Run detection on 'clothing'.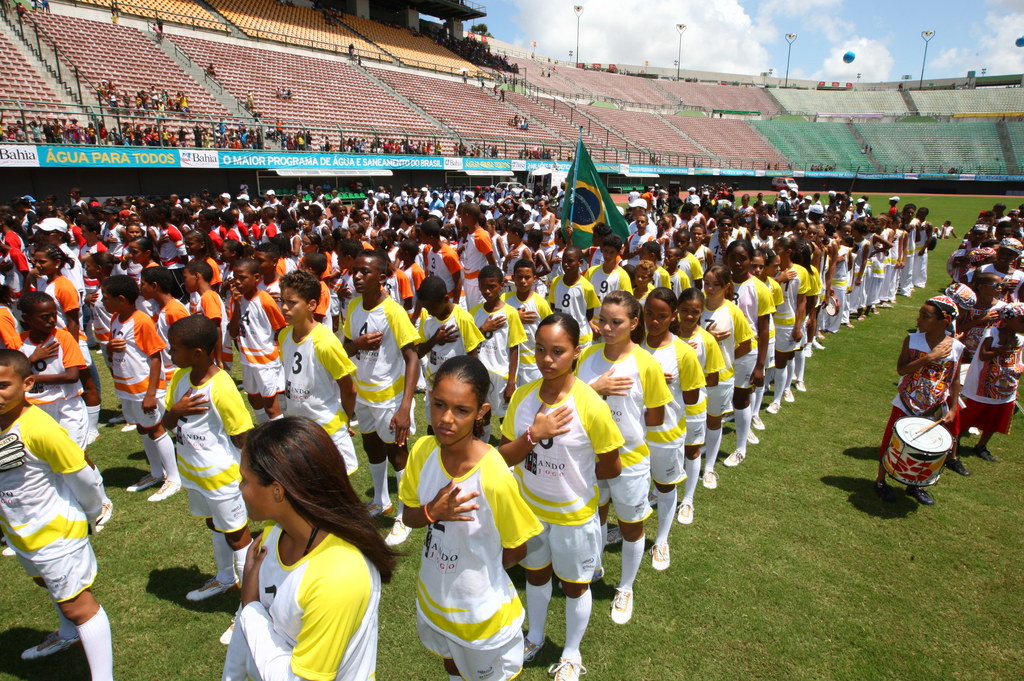
Result: x1=305, y1=276, x2=346, y2=324.
